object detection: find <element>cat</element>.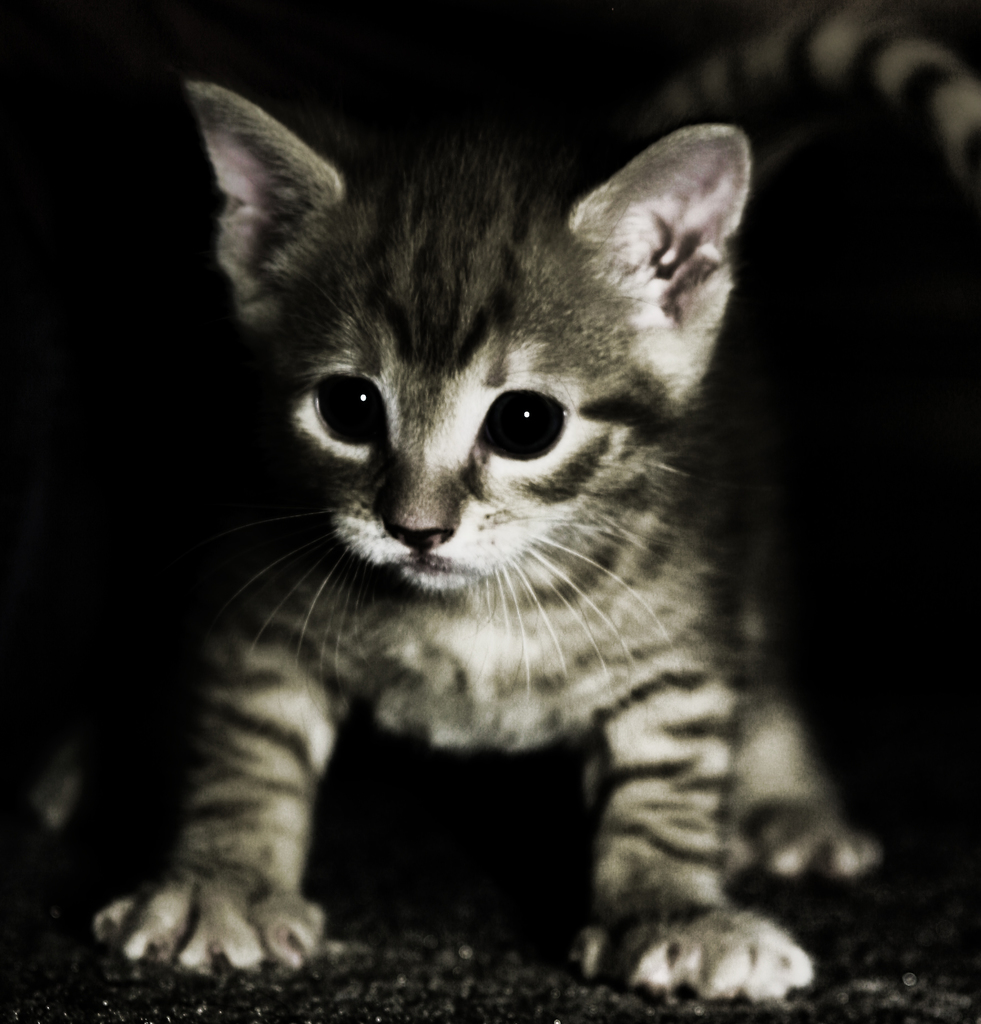
88:0:980:1012.
